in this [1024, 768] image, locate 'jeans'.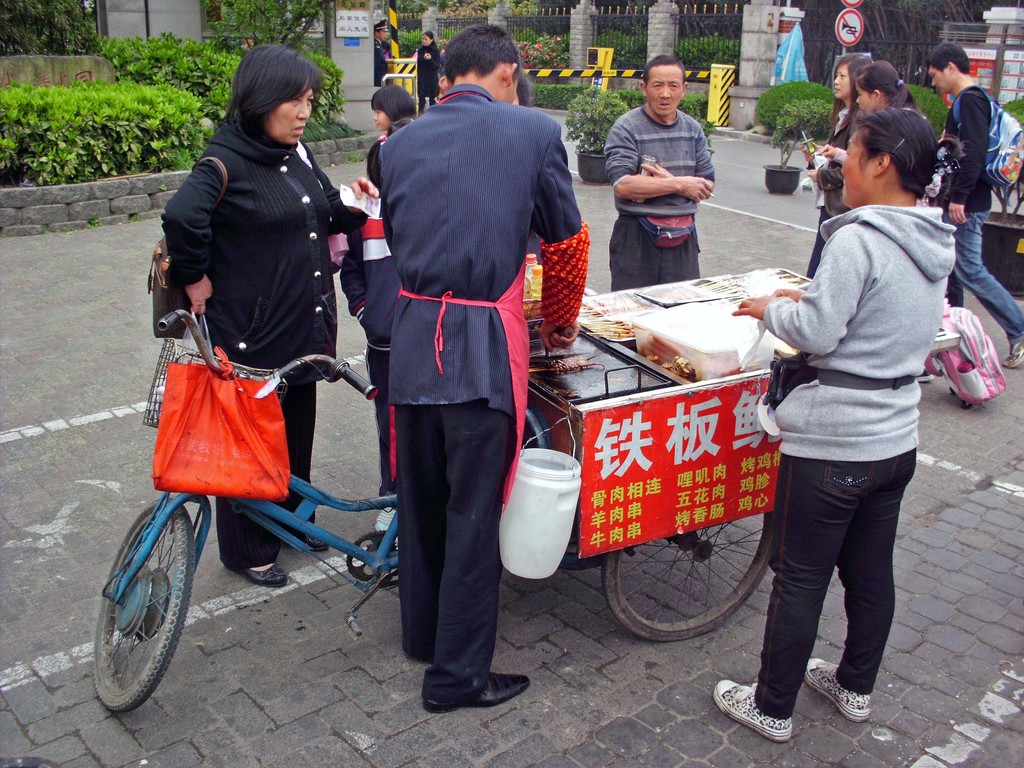
Bounding box: (left=950, top=206, right=1023, bottom=351).
